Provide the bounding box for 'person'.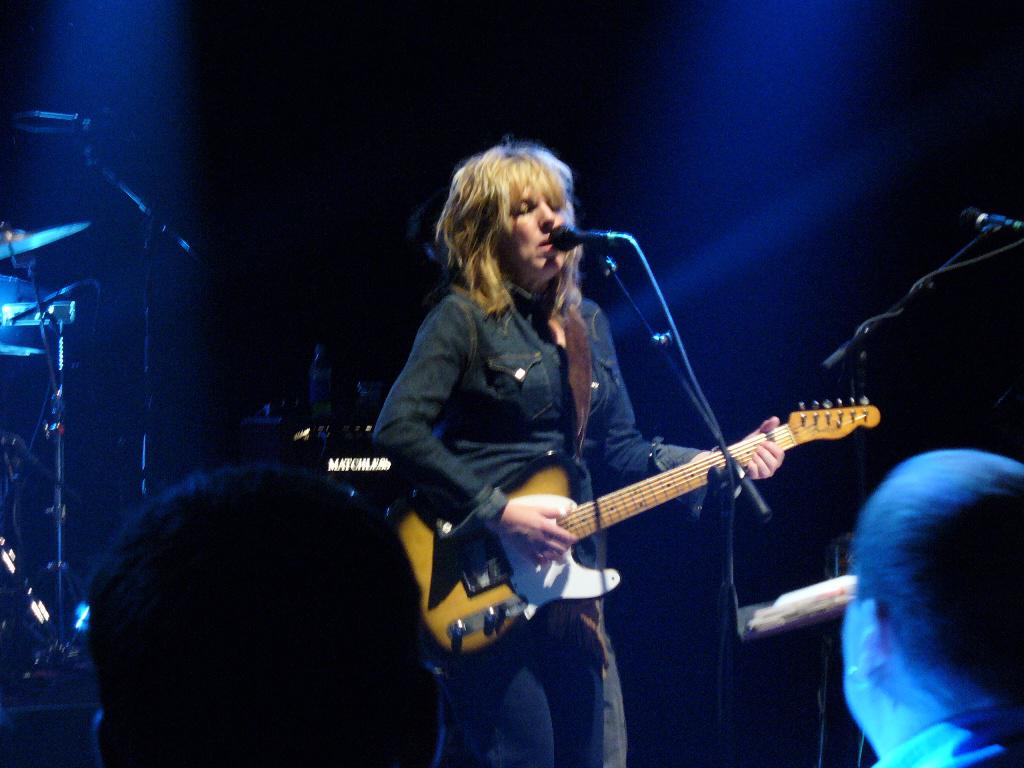
(left=85, top=465, right=449, bottom=767).
